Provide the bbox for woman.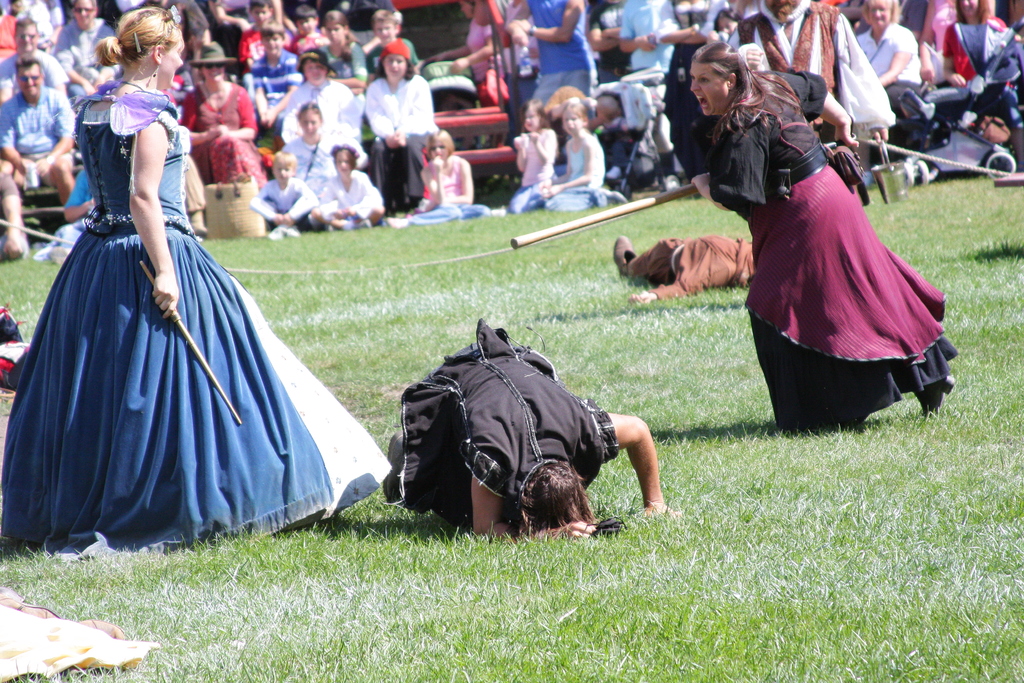
locate(681, 37, 956, 436).
